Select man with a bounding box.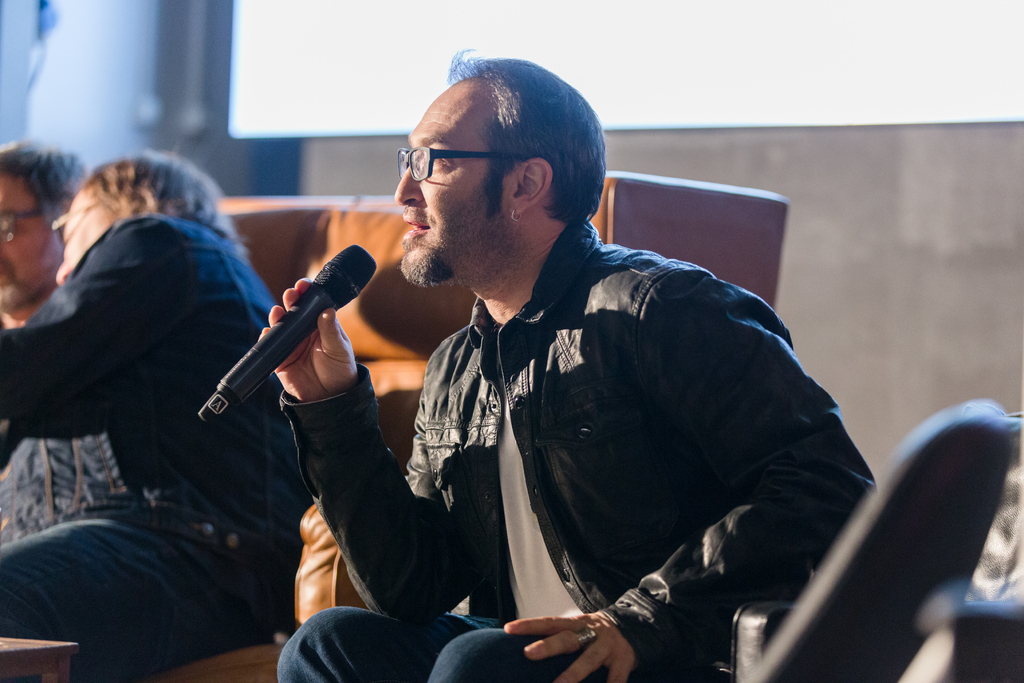
BBox(0, 136, 127, 555).
